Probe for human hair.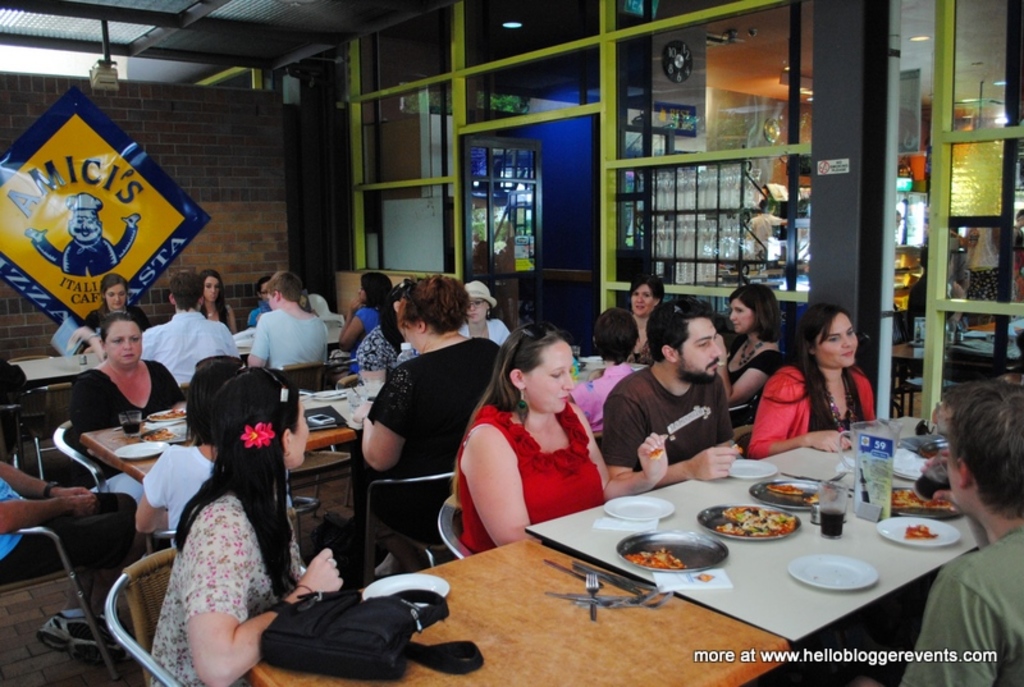
Probe result: bbox(262, 269, 301, 302).
